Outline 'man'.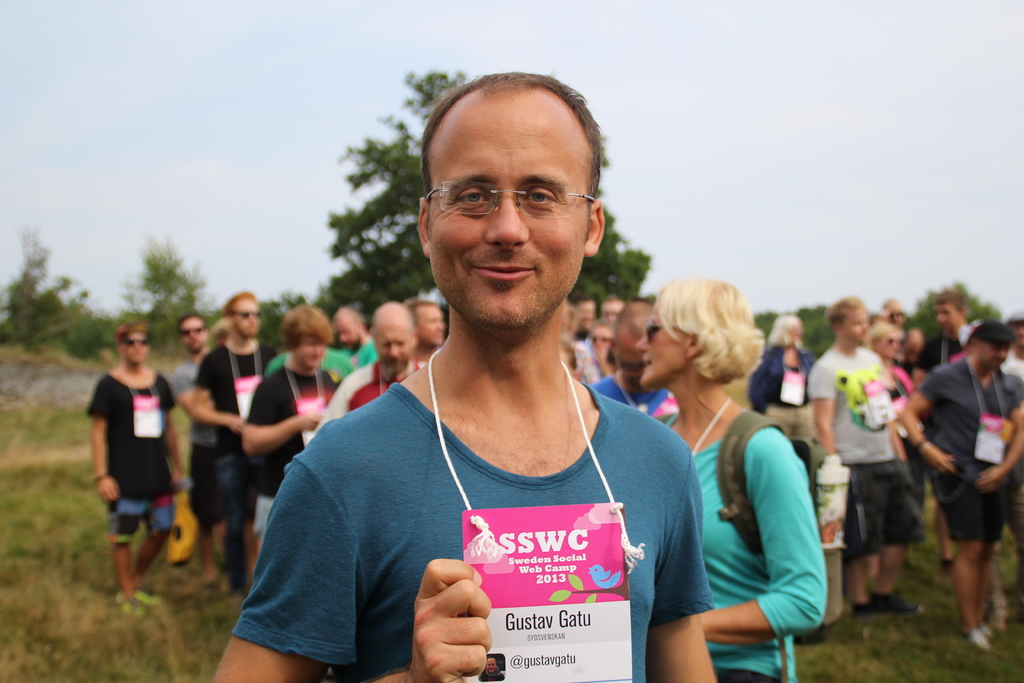
Outline: x1=189 y1=286 x2=269 y2=582.
